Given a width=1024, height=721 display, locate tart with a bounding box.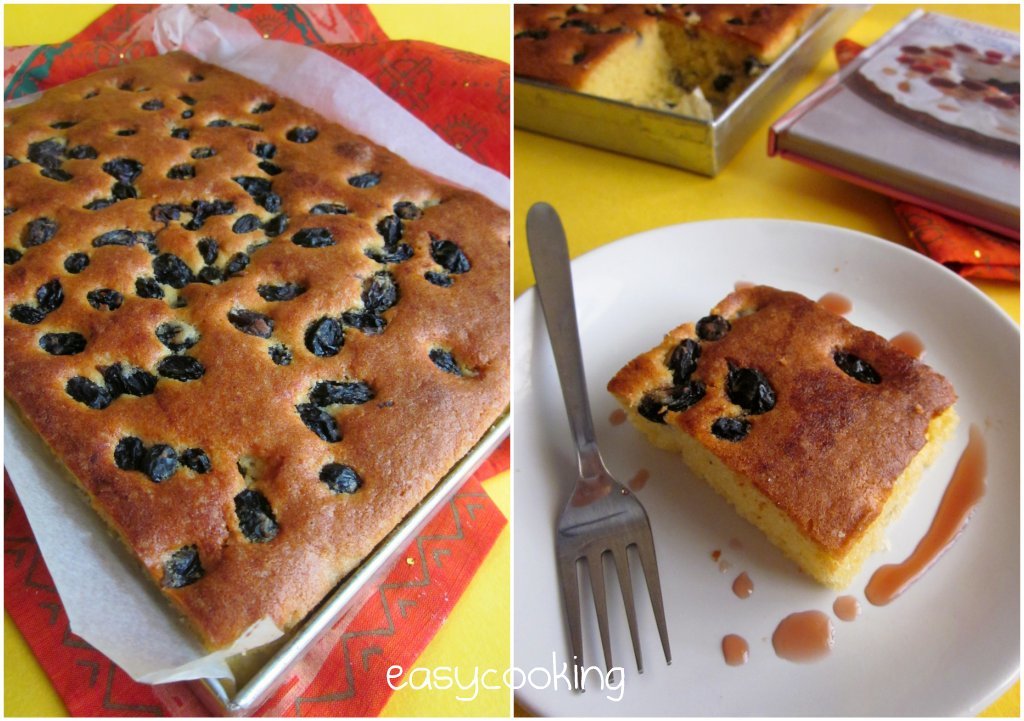
Located: (left=507, top=1, right=879, bottom=182).
